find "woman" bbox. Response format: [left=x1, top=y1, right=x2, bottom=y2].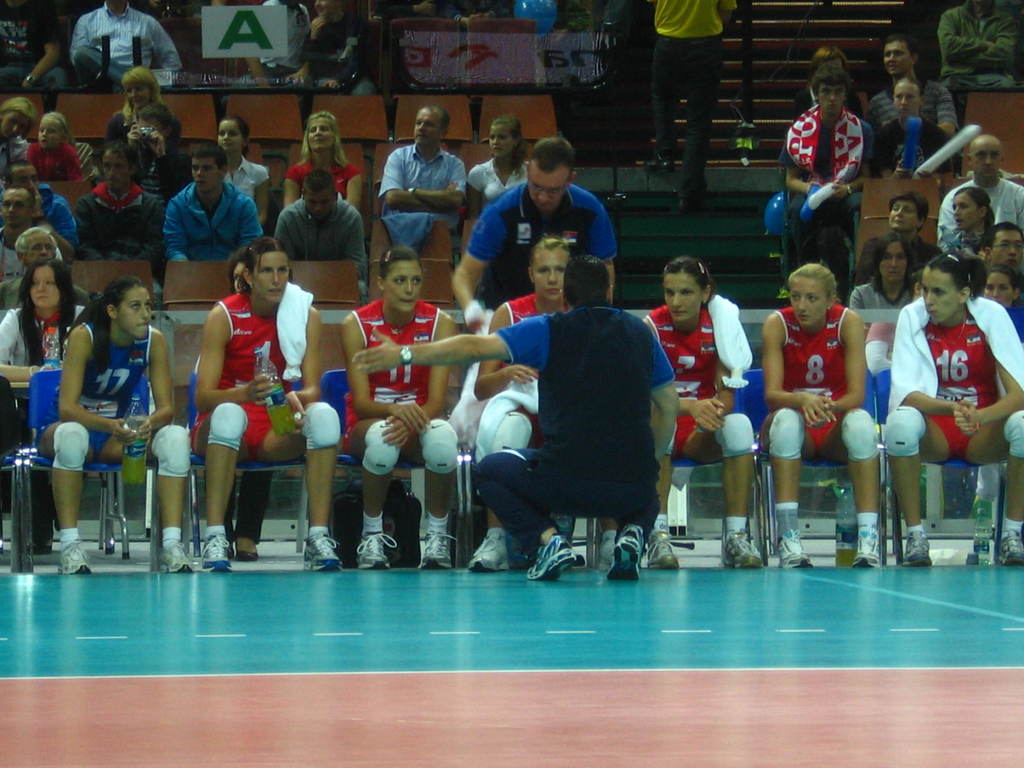
[left=212, top=116, right=276, bottom=230].
